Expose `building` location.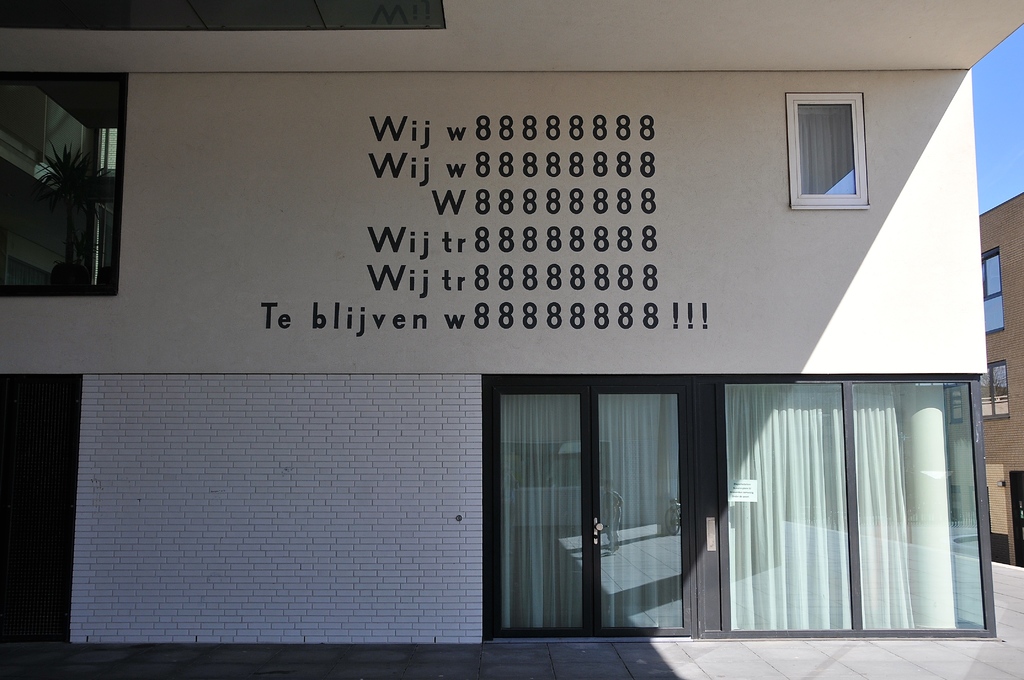
Exposed at x1=973, y1=190, x2=1023, y2=570.
